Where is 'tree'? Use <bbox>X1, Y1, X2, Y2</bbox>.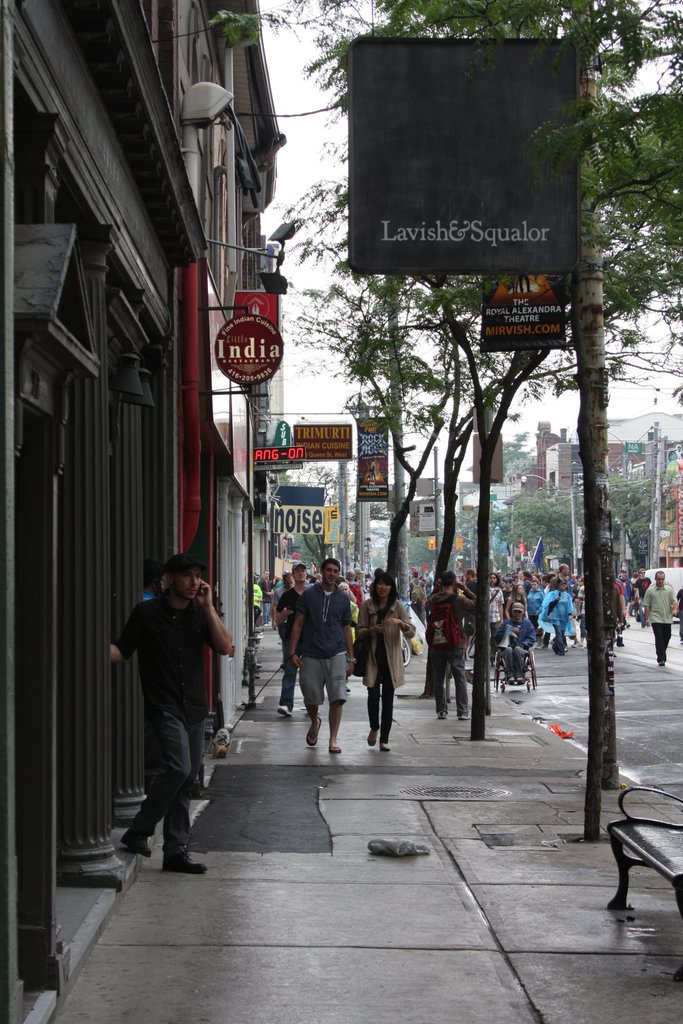
<bbox>279, 467, 331, 563</bbox>.
